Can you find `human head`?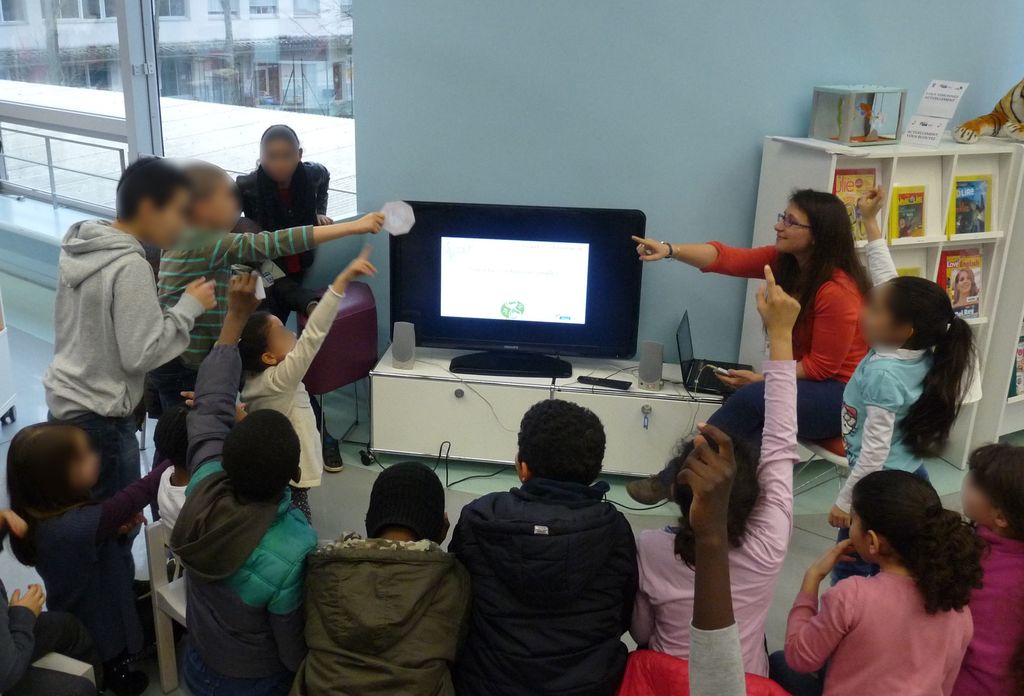
Yes, bounding box: locate(861, 276, 950, 351).
